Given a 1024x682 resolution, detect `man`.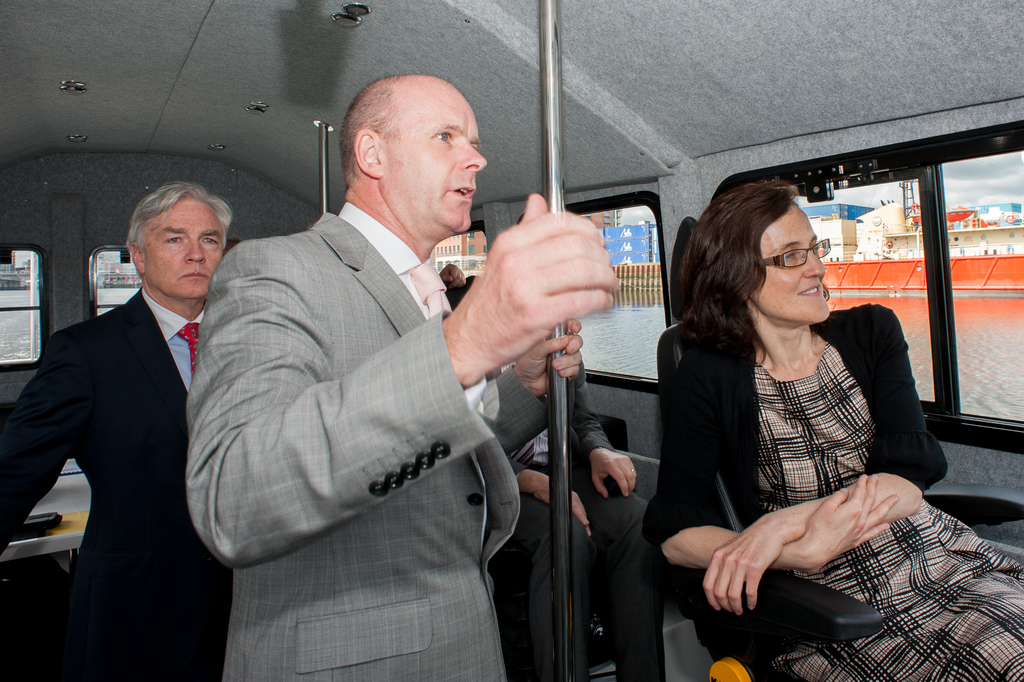
detection(486, 349, 667, 681).
